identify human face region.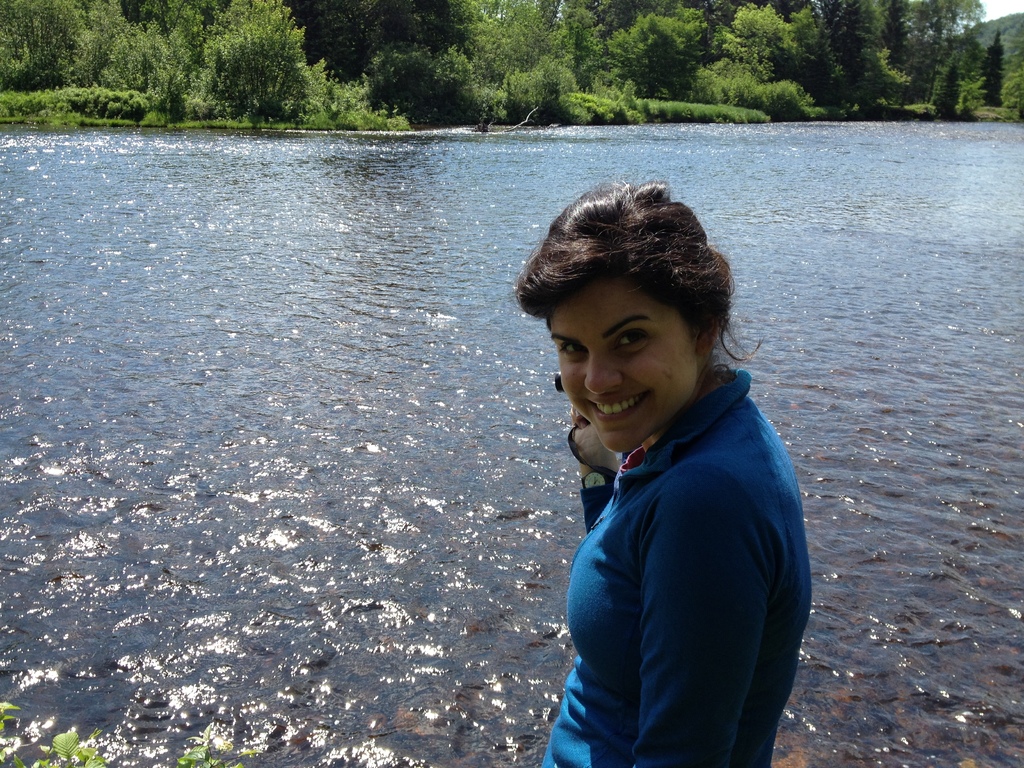
Region: [543,291,701,458].
